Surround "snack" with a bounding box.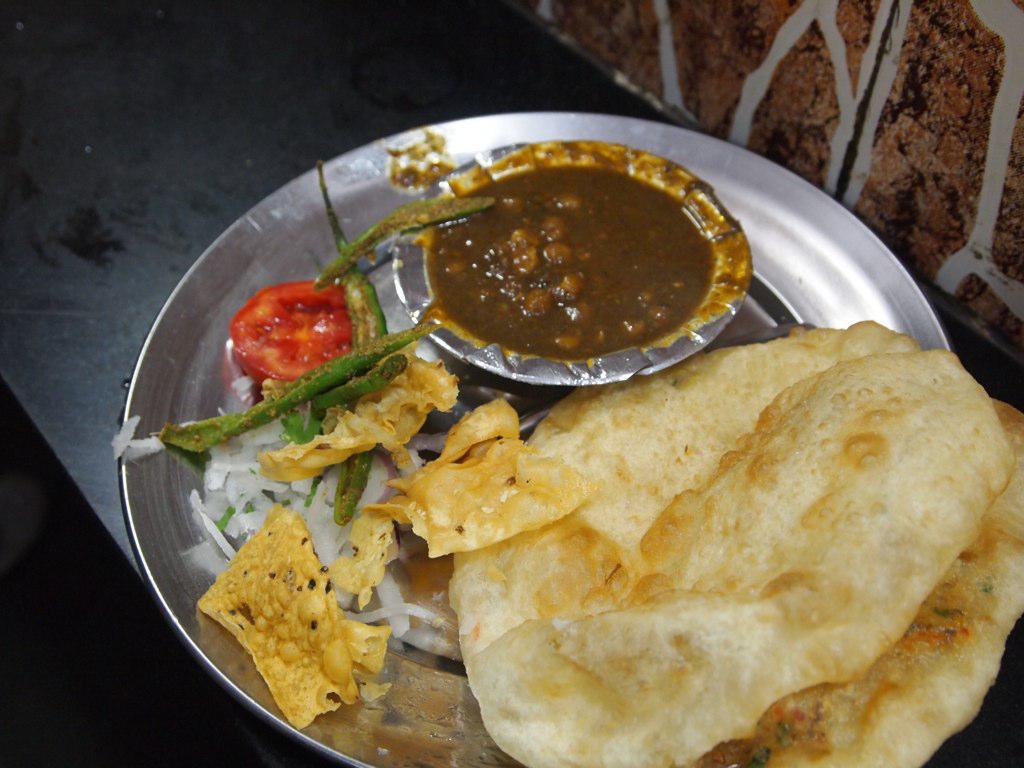
(x1=323, y1=509, x2=398, y2=608).
